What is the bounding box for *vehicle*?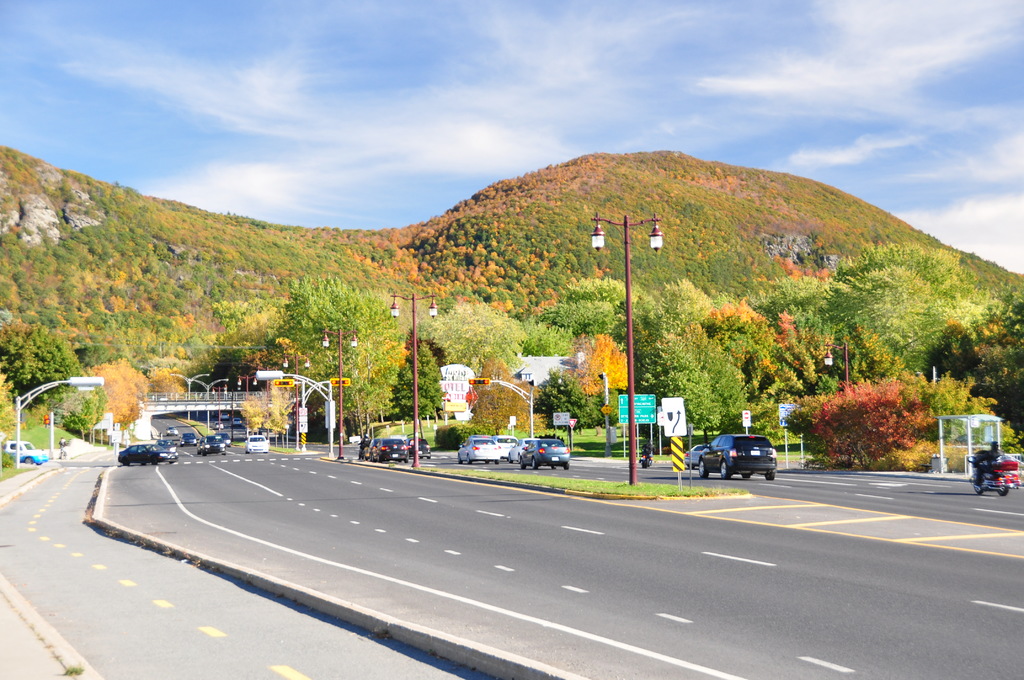
pyautogui.locateOnScreen(454, 435, 503, 464).
